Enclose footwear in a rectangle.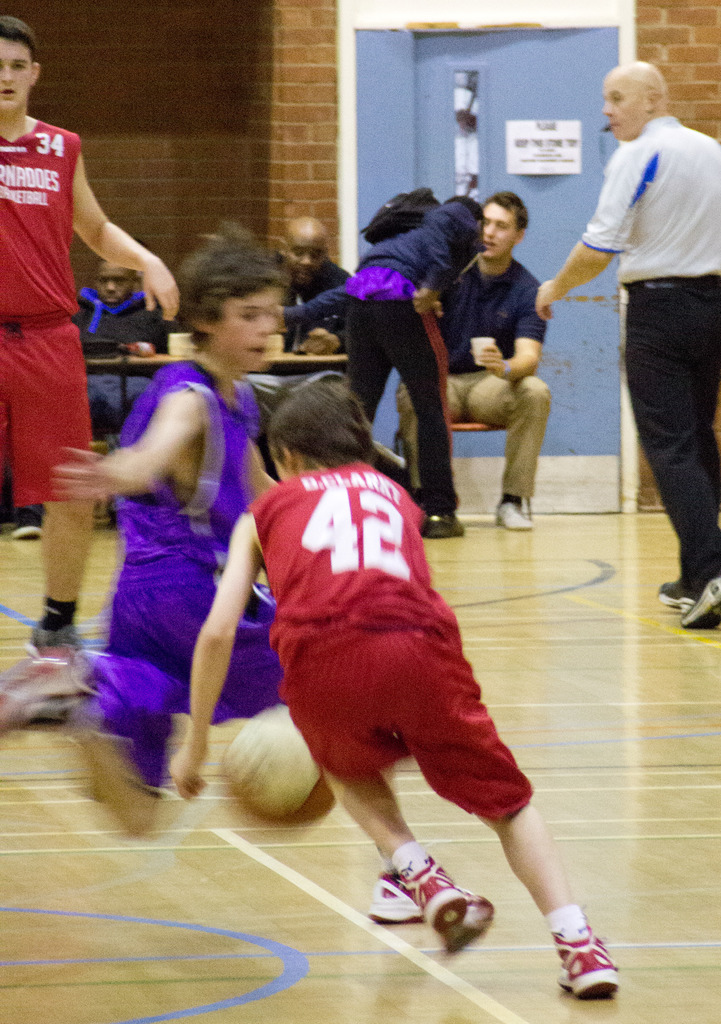
0 655 97 730.
